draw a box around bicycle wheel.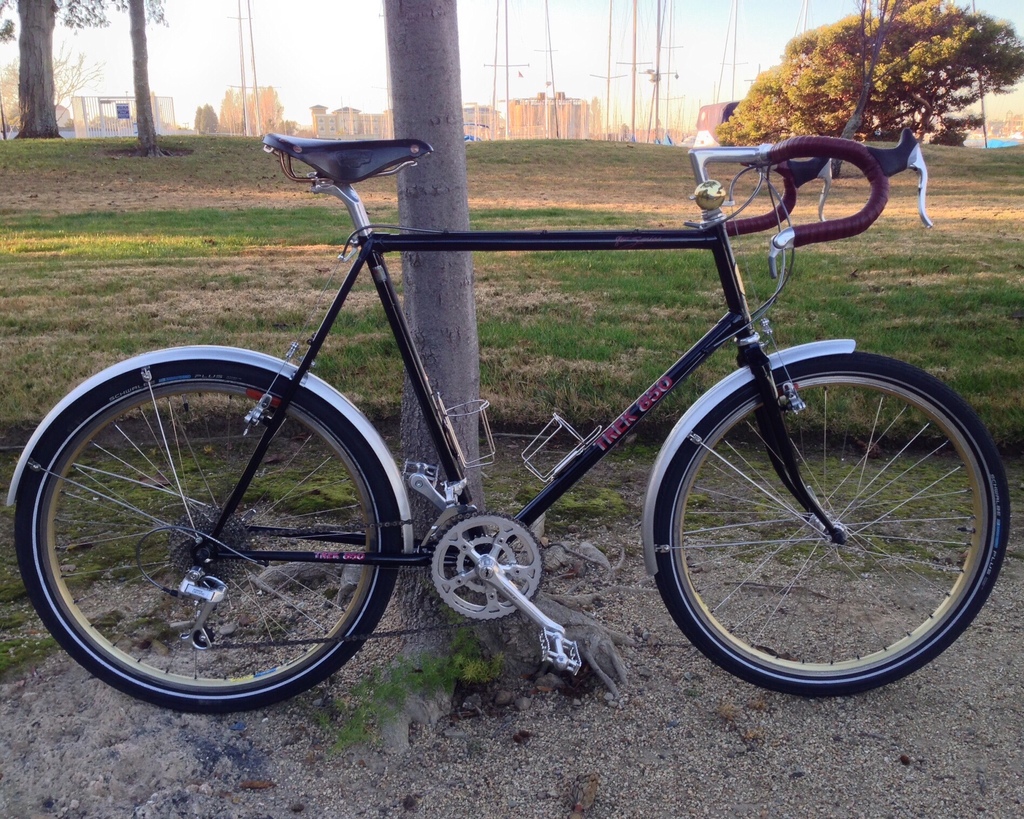
{"x1": 655, "y1": 345, "x2": 1011, "y2": 699}.
